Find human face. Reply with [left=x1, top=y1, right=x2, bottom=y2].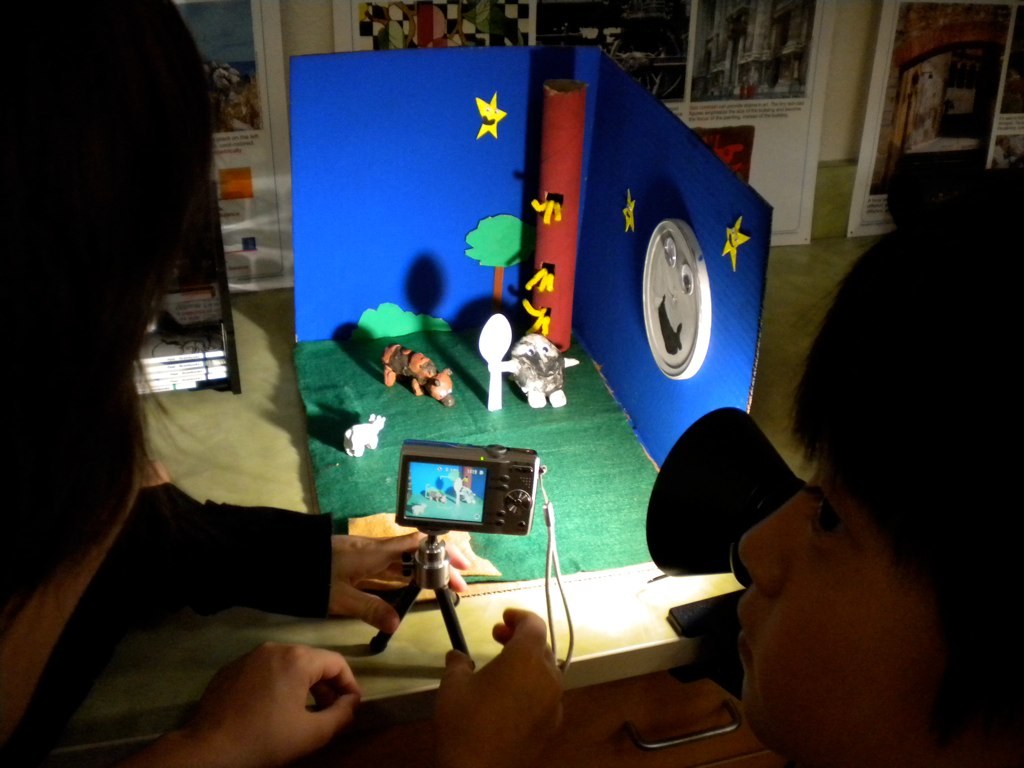
[left=739, top=459, right=954, bottom=767].
